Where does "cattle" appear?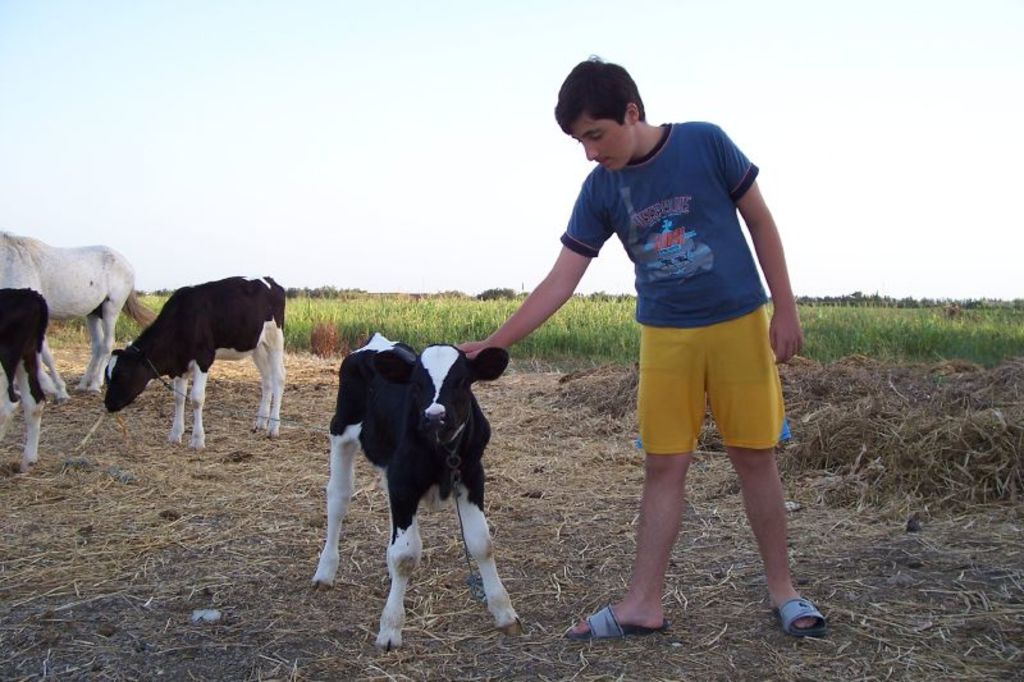
Appears at locate(84, 278, 284, 454).
